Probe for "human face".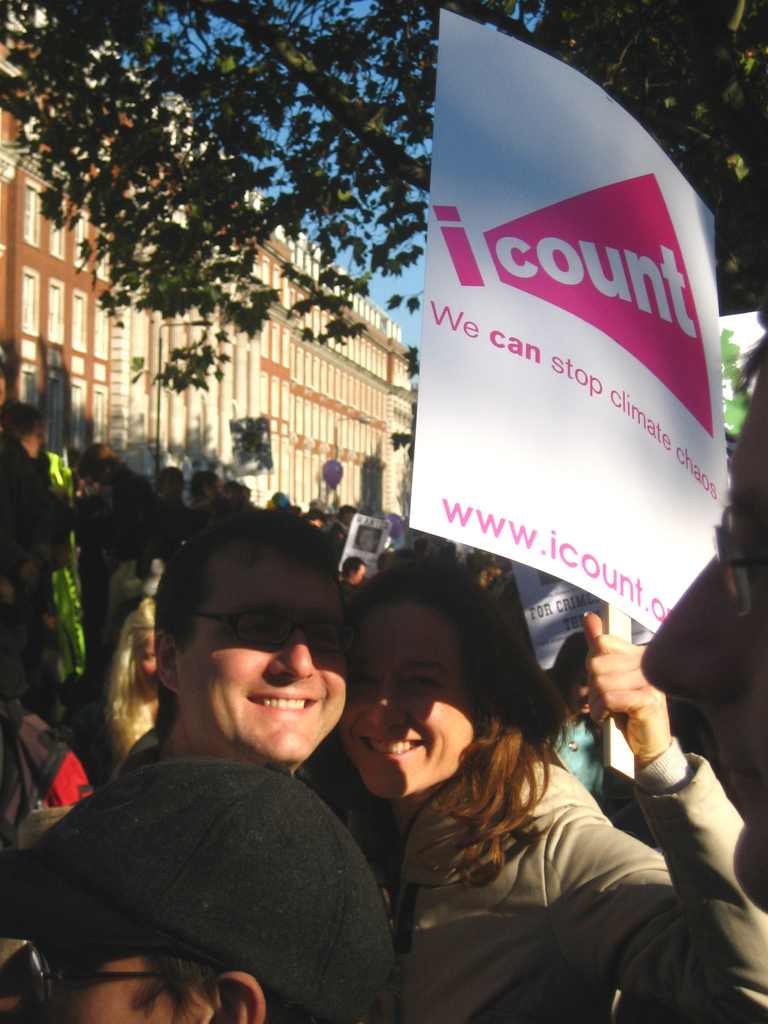
Probe result: (179,535,351,765).
